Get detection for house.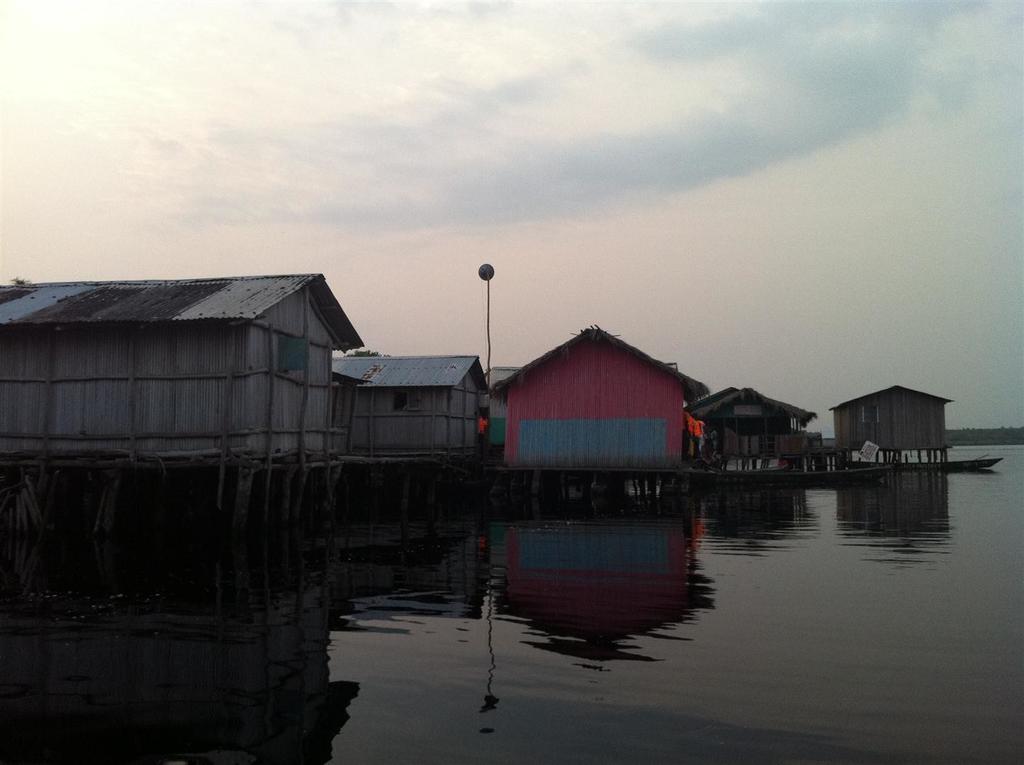
Detection: bbox=(475, 358, 514, 446).
